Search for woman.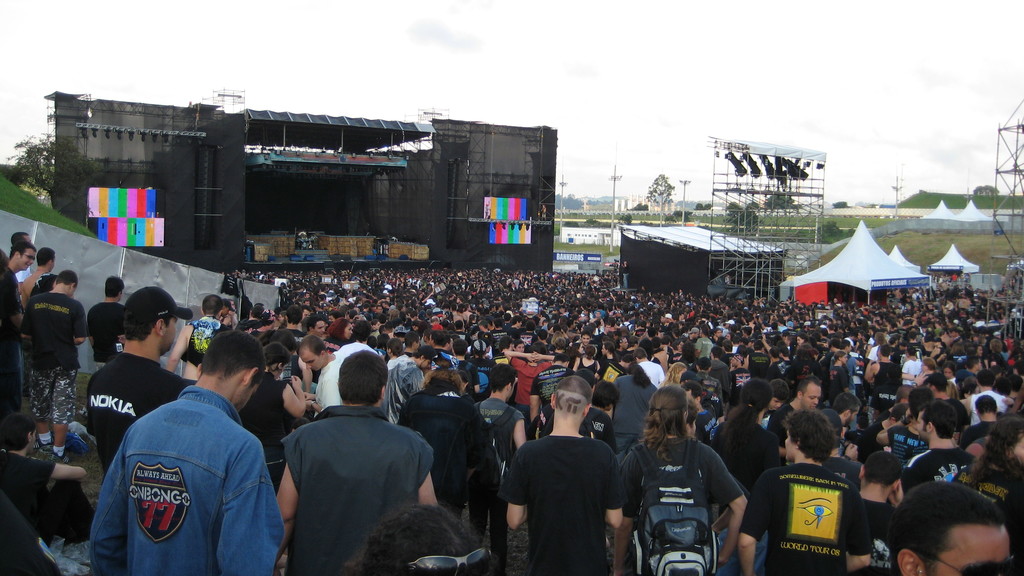
Found at bbox=(968, 412, 1023, 575).
